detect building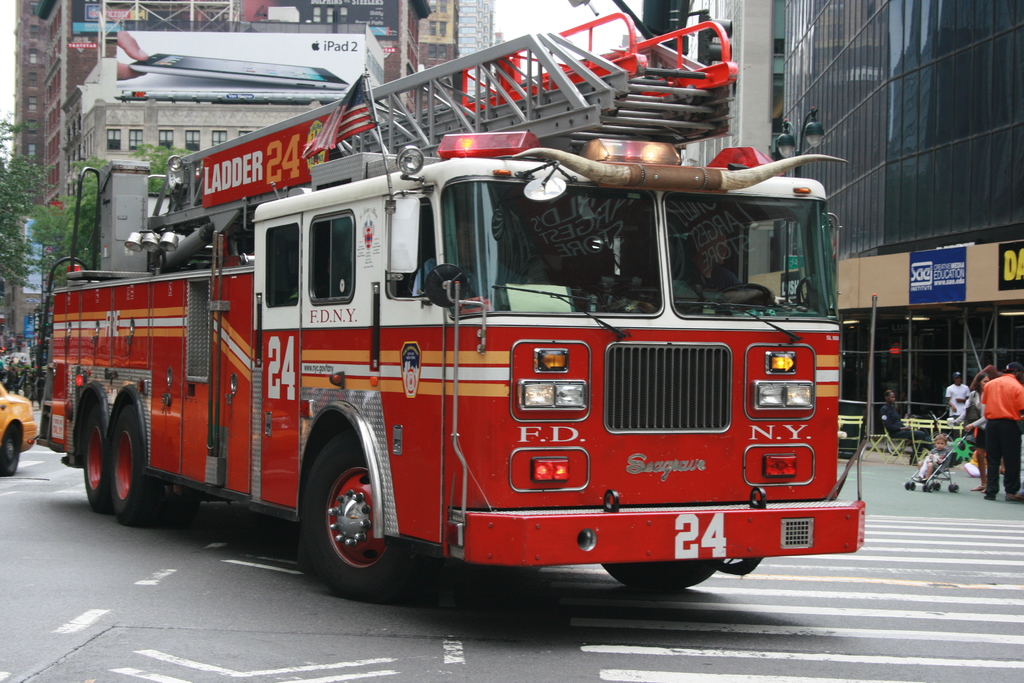
{"x1": 12, "y1": 0, "x2": 502, "y2": 369}
